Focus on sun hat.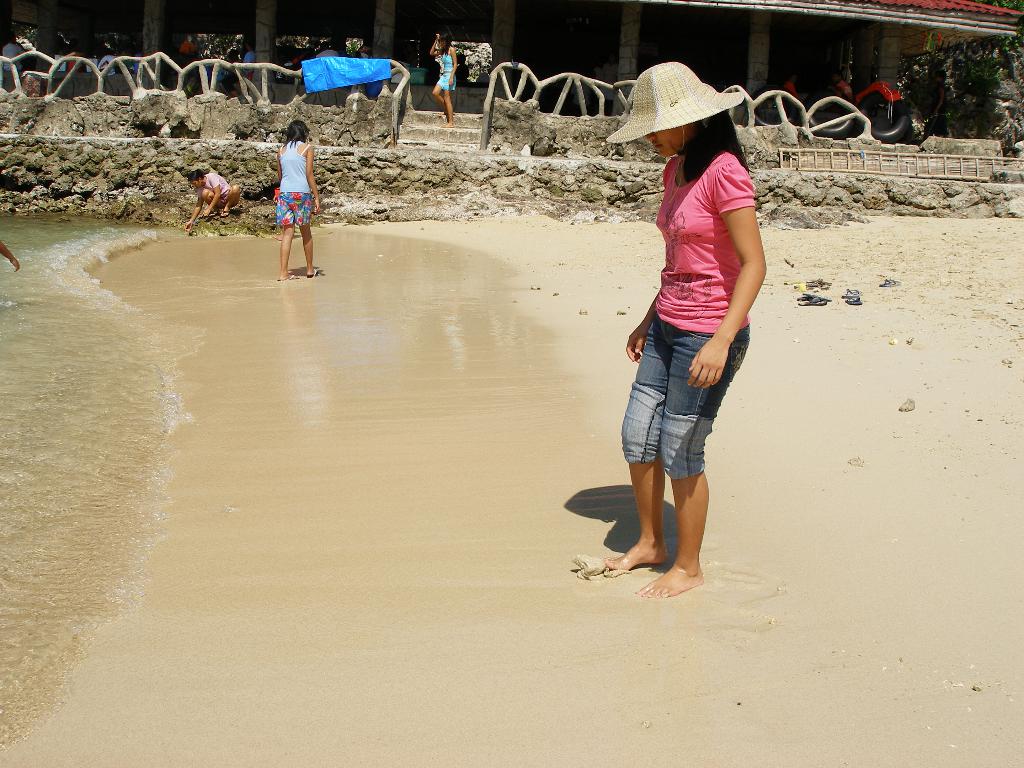
Focused at 177:40:202:53.
